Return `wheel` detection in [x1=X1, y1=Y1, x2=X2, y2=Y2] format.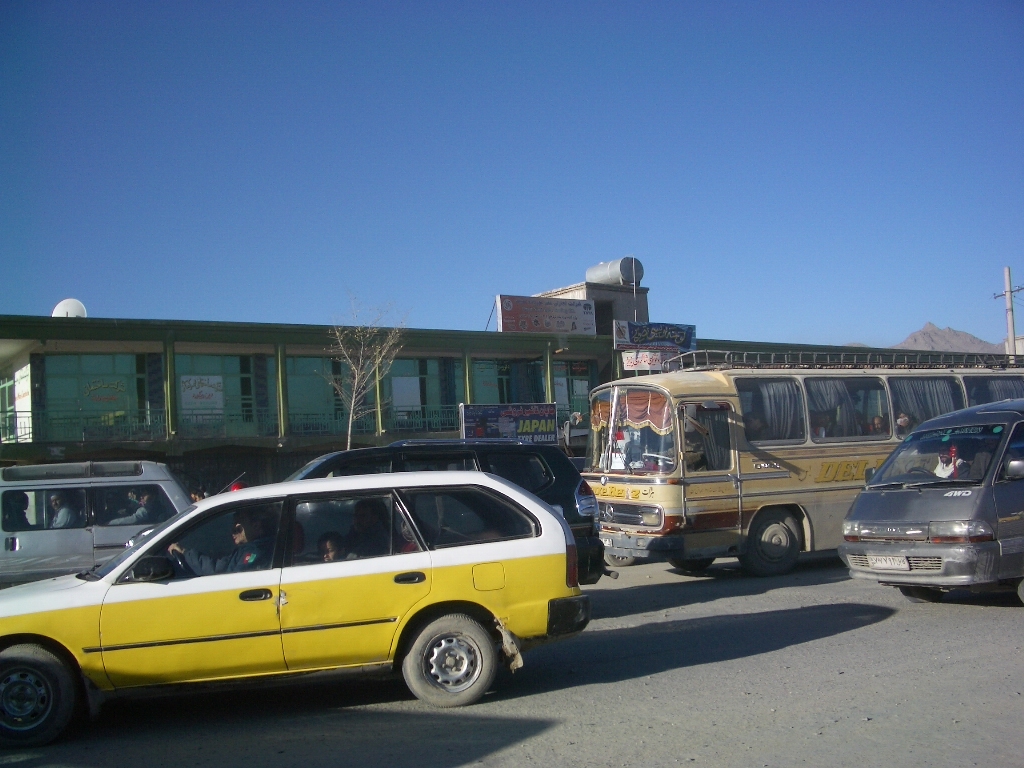
[x1=684, y1=554, x2=713, y2=576].
